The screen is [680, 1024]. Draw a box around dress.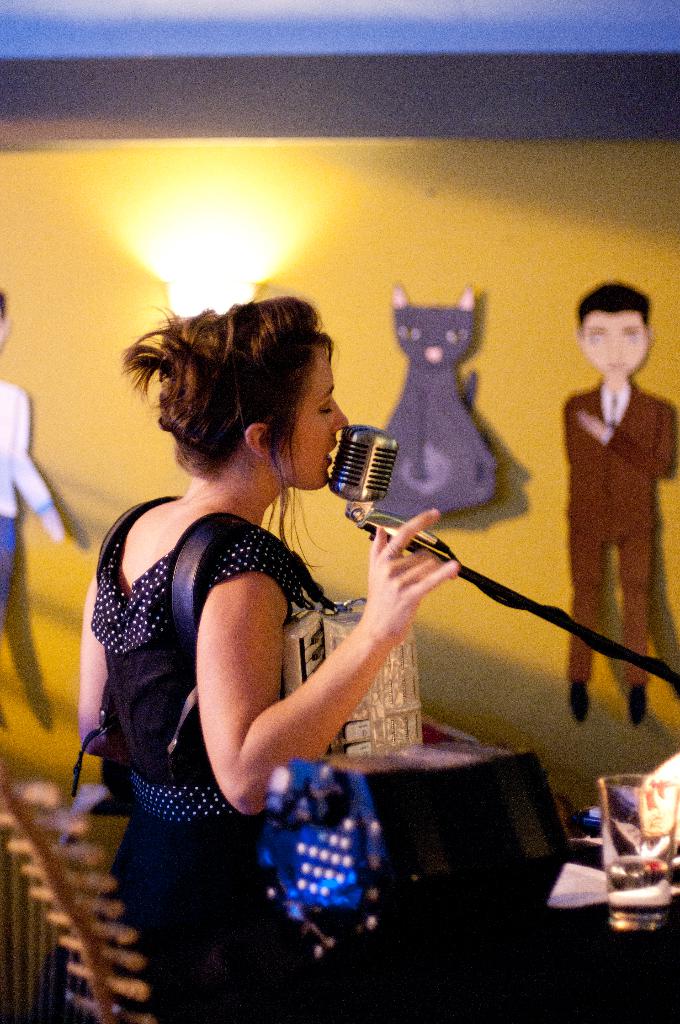
103/494/339/895.
